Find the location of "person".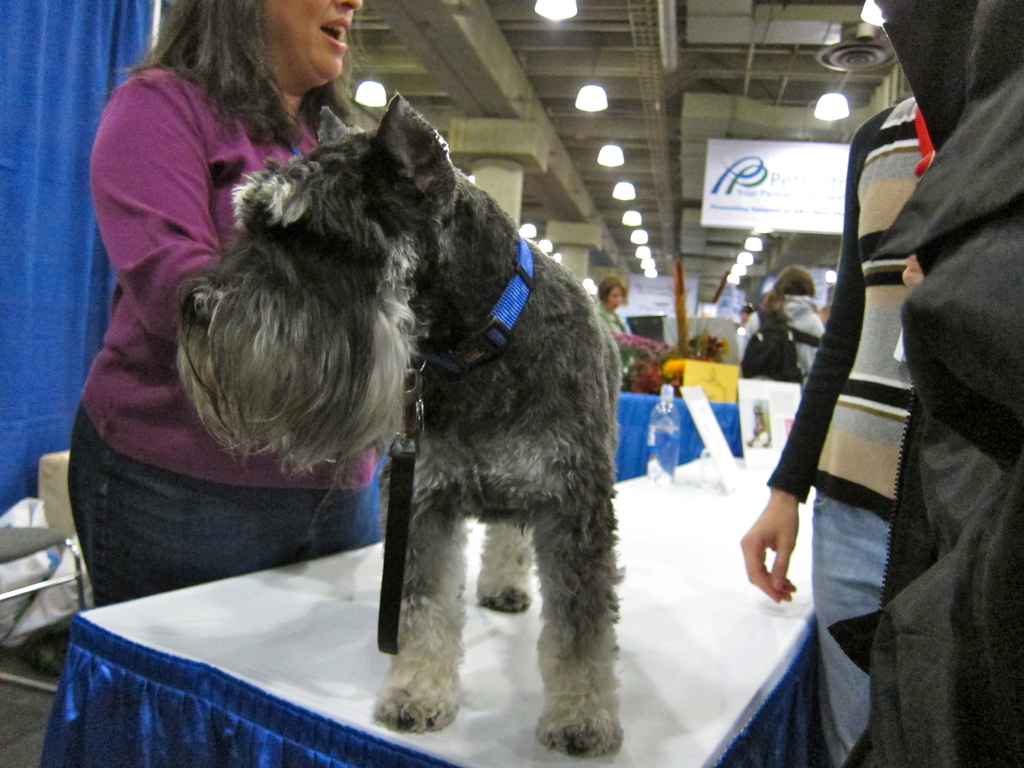
Location: (left=738, top=93, right=936, bottom=767).
